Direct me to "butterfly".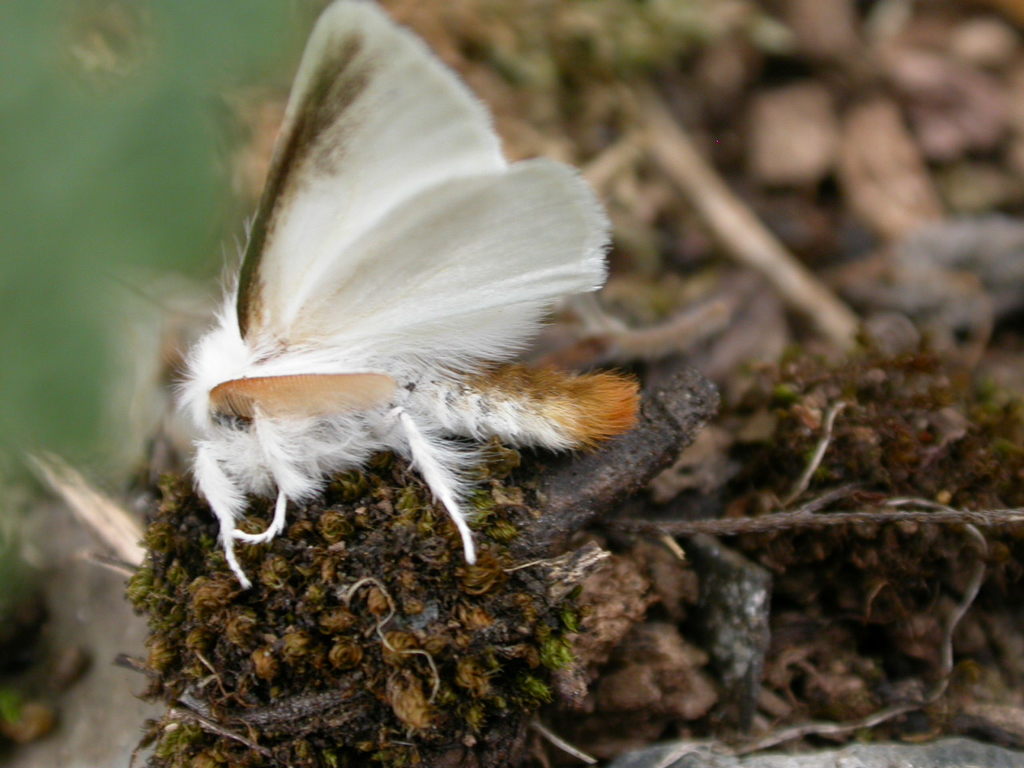
Direction: [168, 0, 637, 586].
